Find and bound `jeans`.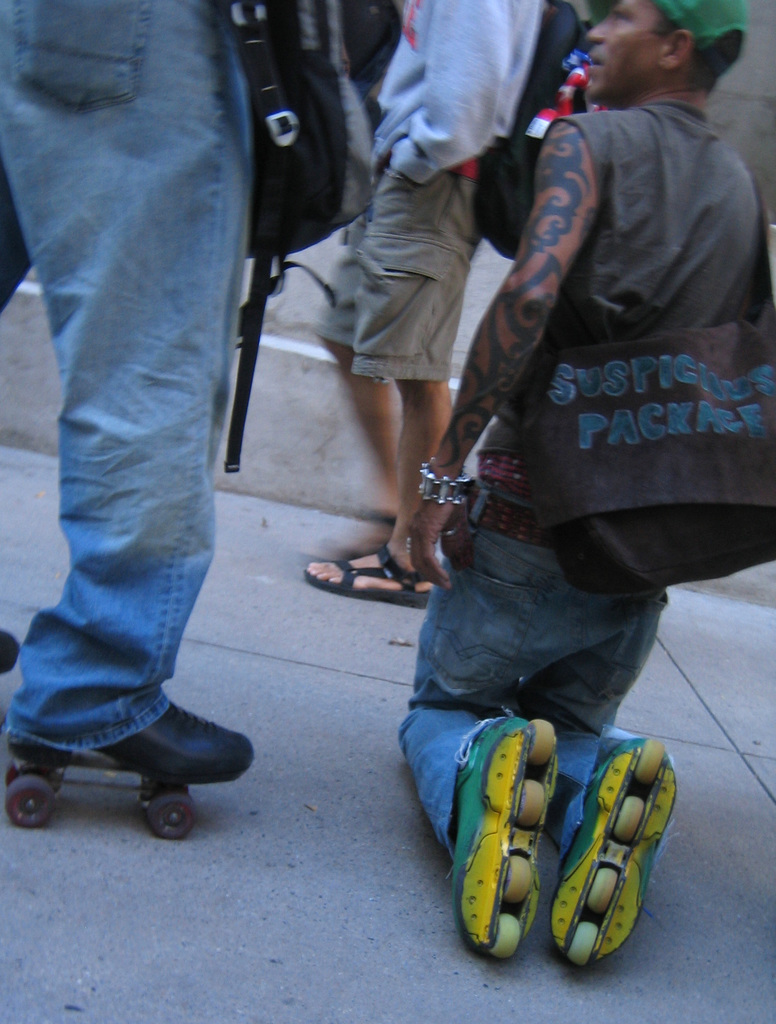
Bound: l=10, t=31, r=256, b=864.
